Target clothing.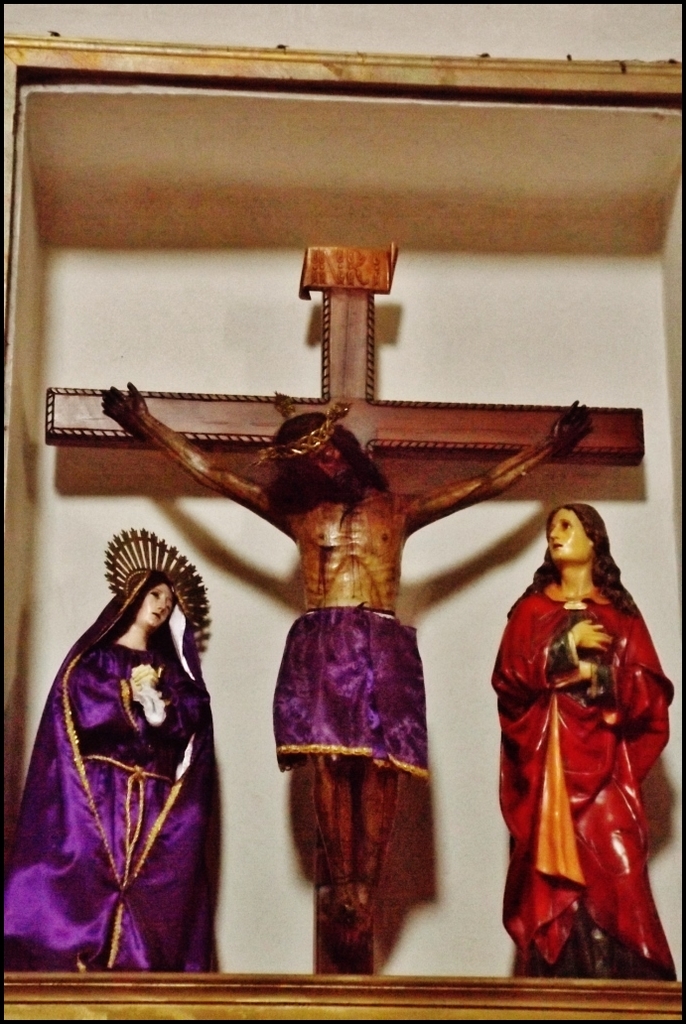
Target region: Rect(274, 607, 432, 774).
